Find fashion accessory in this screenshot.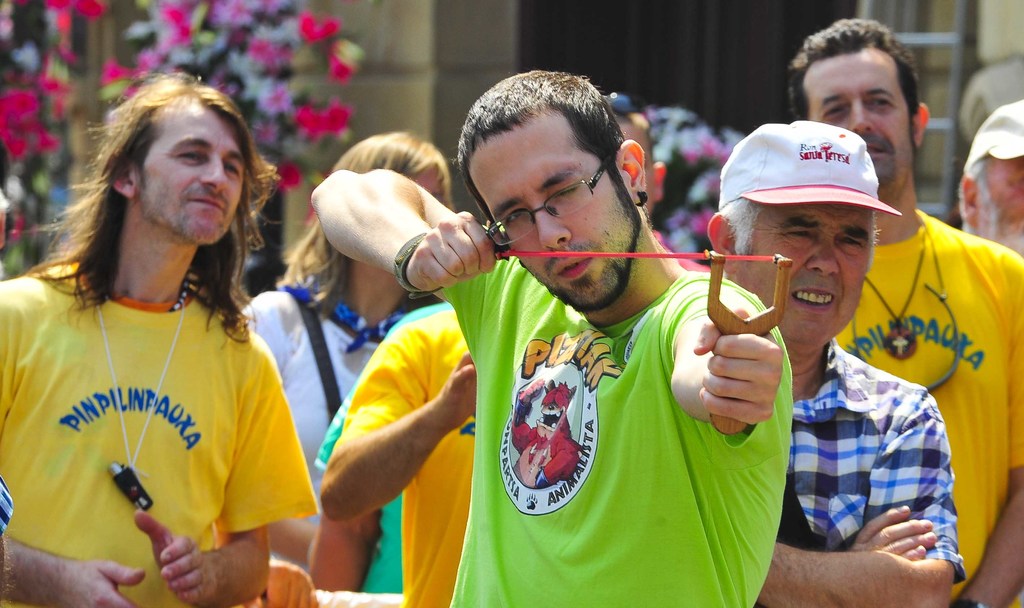
The bounding box for fashion accessory is {"x1": 93, "y1": 276, "x2": 189, "y2": 513}.
